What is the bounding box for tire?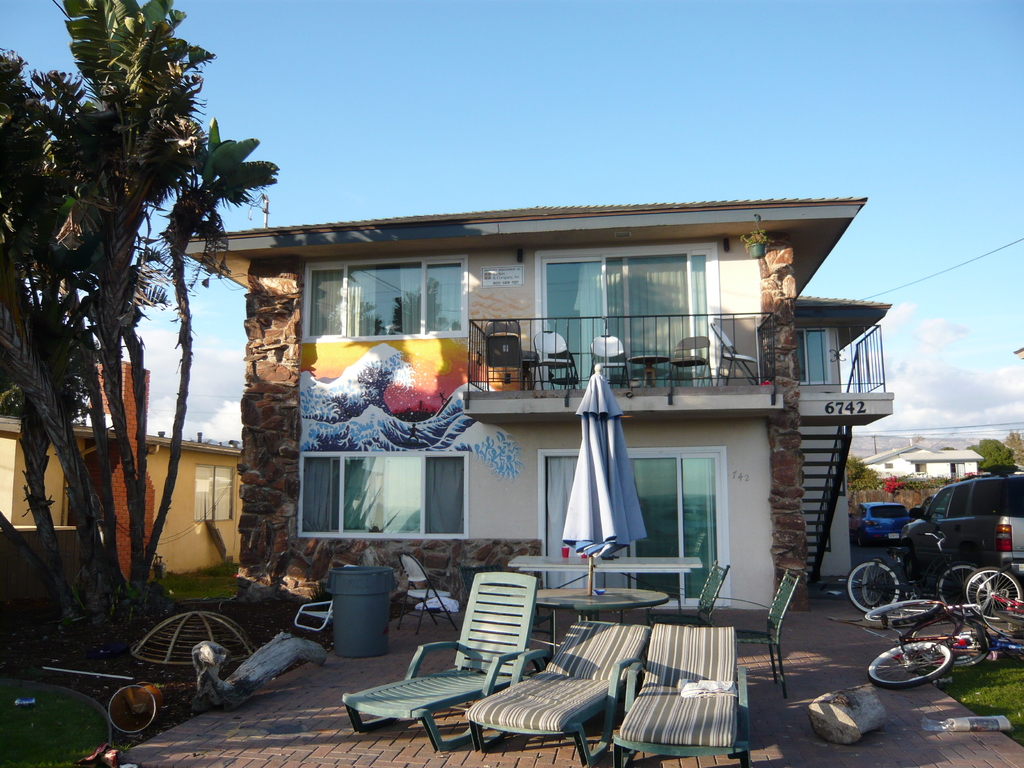
847 561 904 617.
